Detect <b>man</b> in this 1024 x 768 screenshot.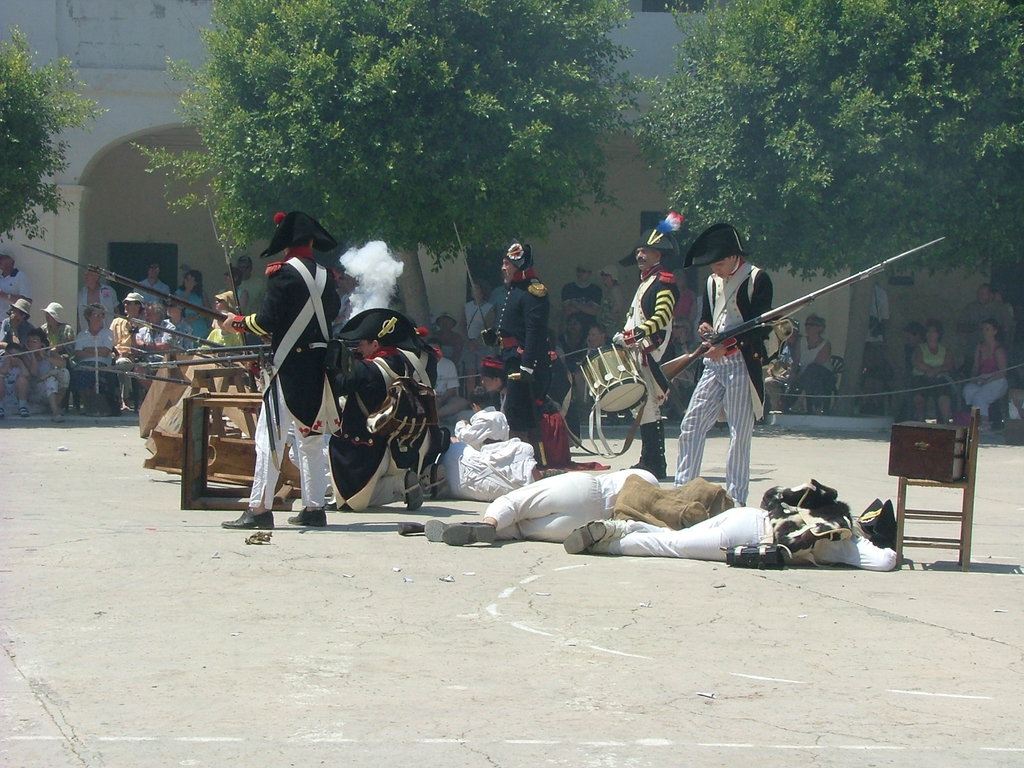
Detection: 219,207,329,529.
